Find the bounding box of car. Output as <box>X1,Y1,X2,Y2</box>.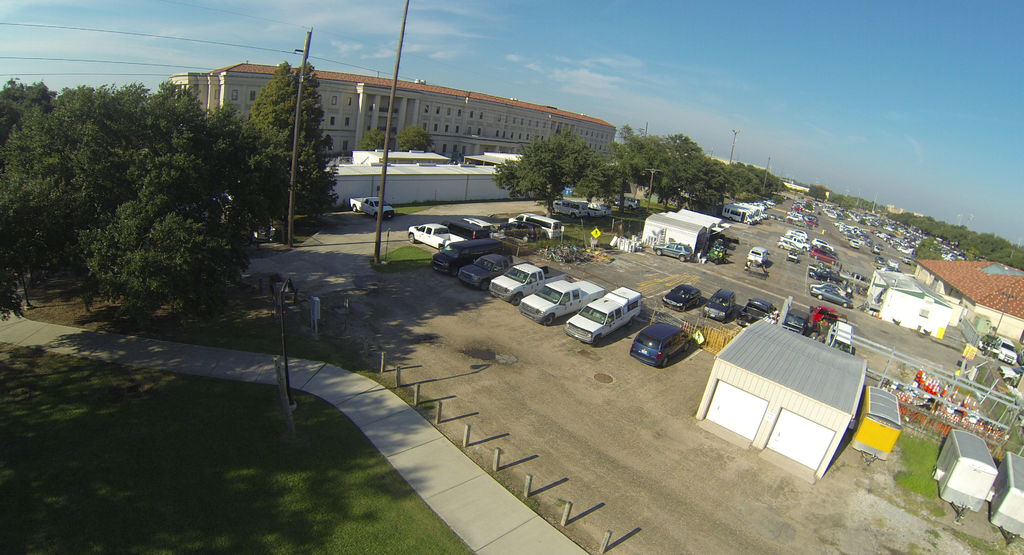
<box>345,187,385,222</box>.
